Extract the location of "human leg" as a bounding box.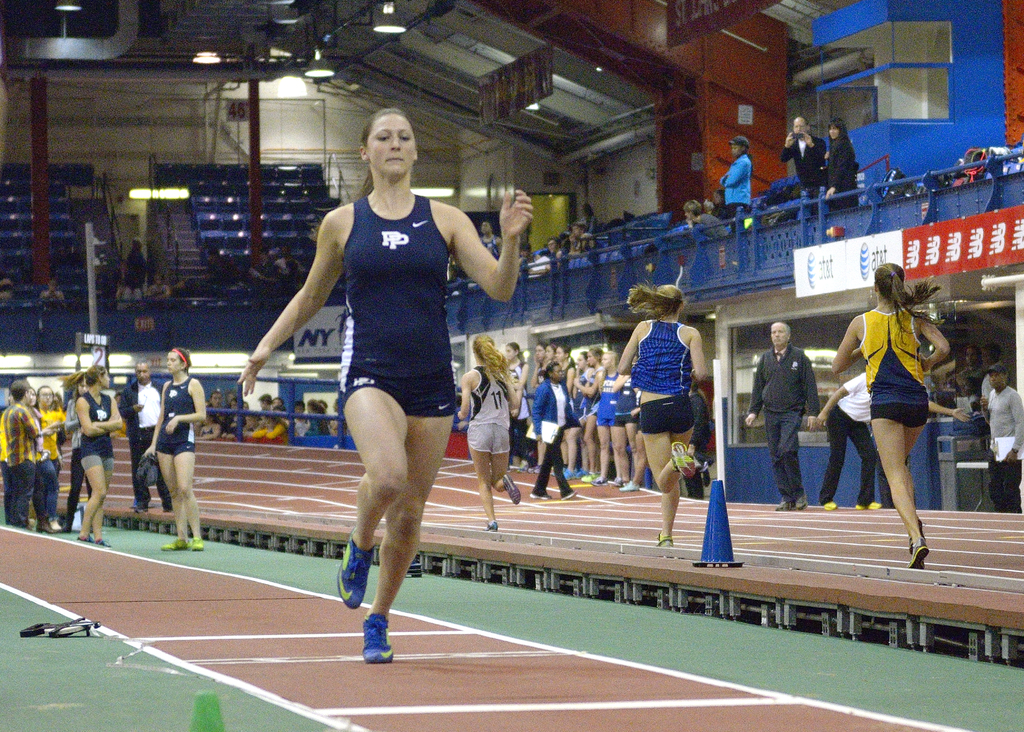
[874,407,926,567].
